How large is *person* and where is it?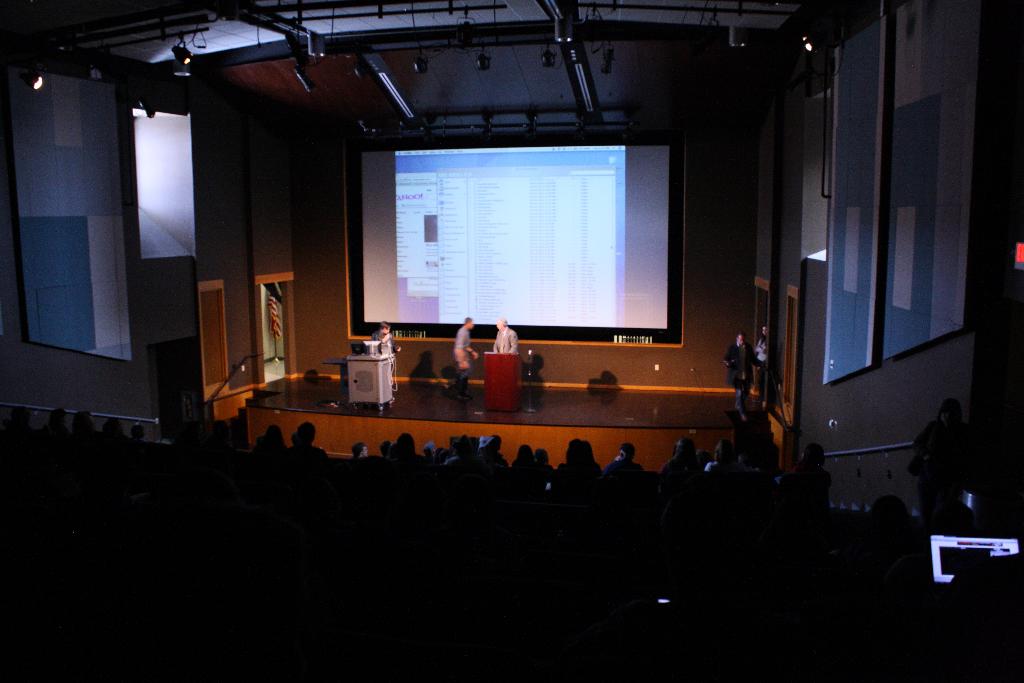
Bounding box: x1=447 y1=319 x2=481 y2=400.
